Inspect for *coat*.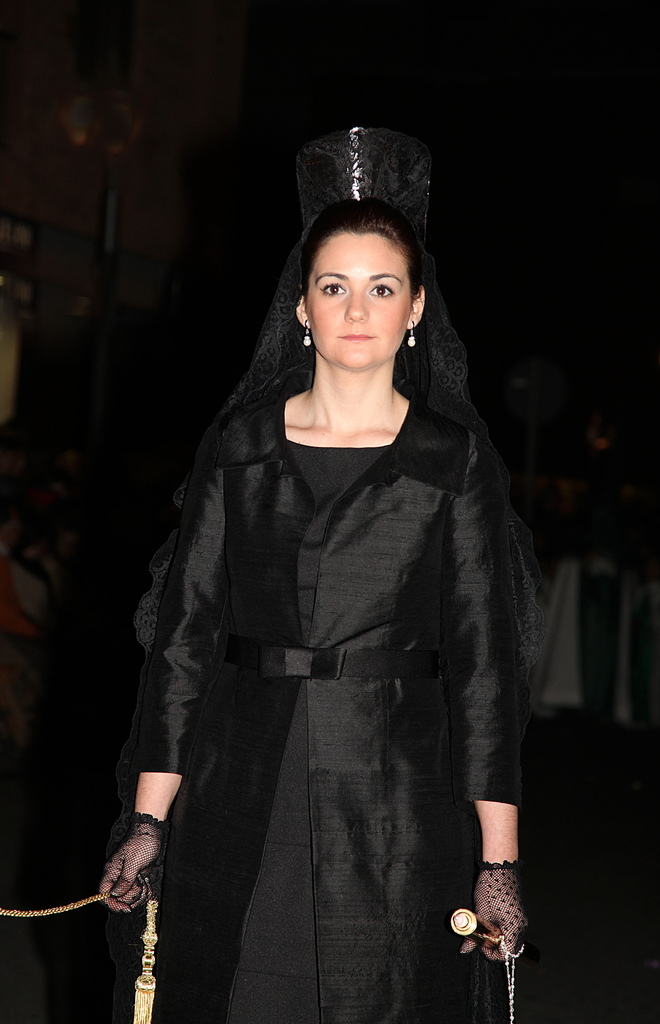
Inspection: select_region(134, 358, 513, 975).
